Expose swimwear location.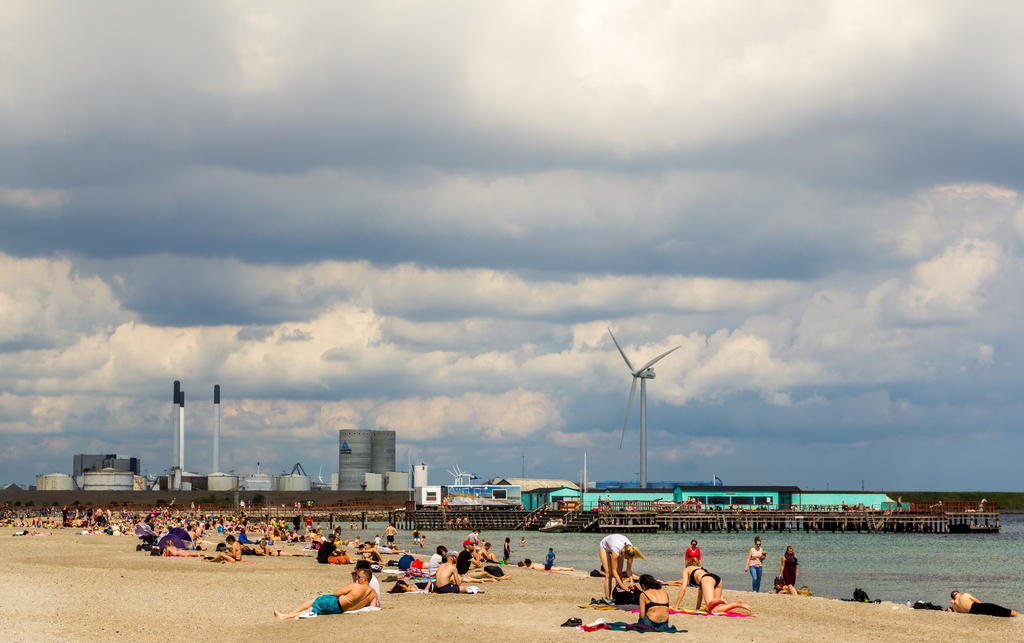
Exposed at <region>645, 593, 666, 604</region>.
